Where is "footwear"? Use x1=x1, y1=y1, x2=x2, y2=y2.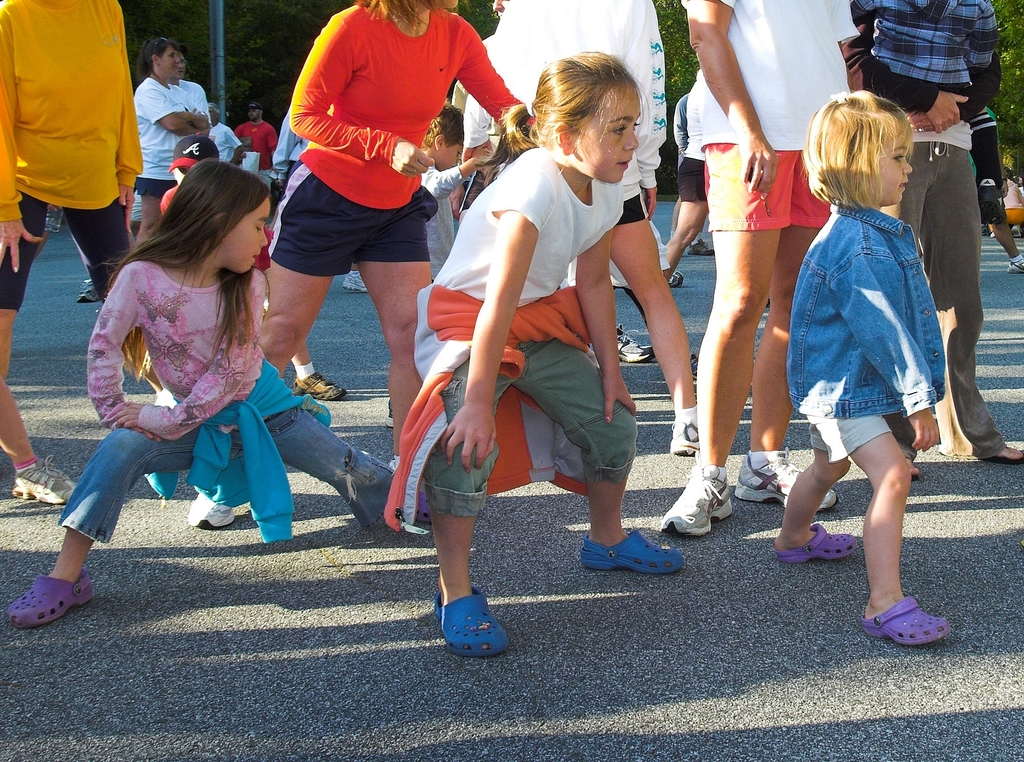
x1=907, y1=464, x2=920, y2=483.
